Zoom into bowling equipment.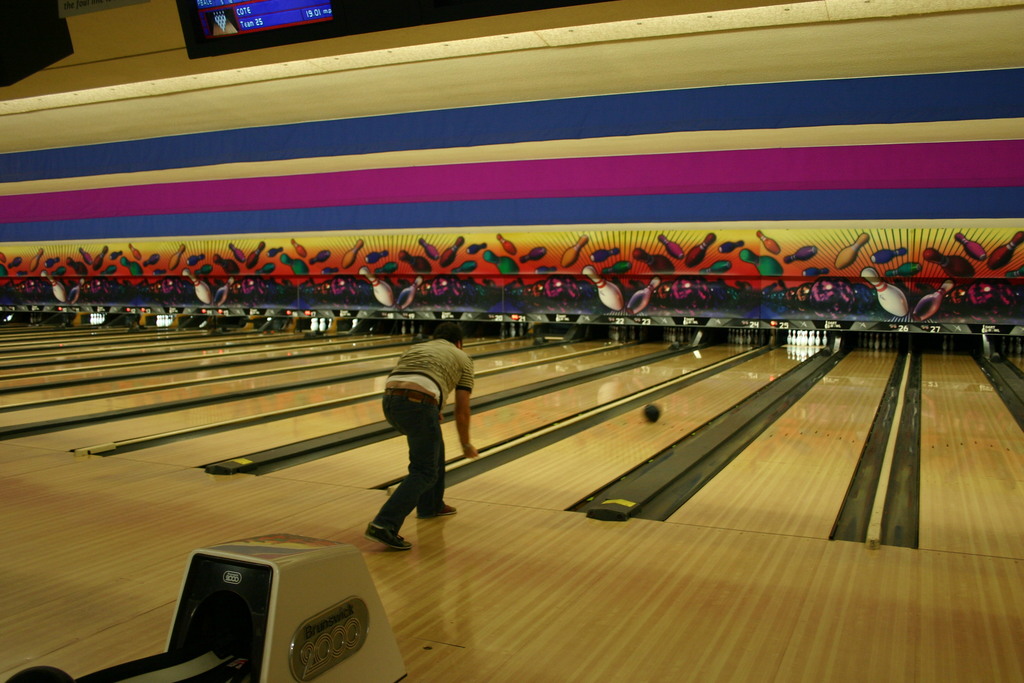
Zoom target: locate(629, 247, 676, 276).
